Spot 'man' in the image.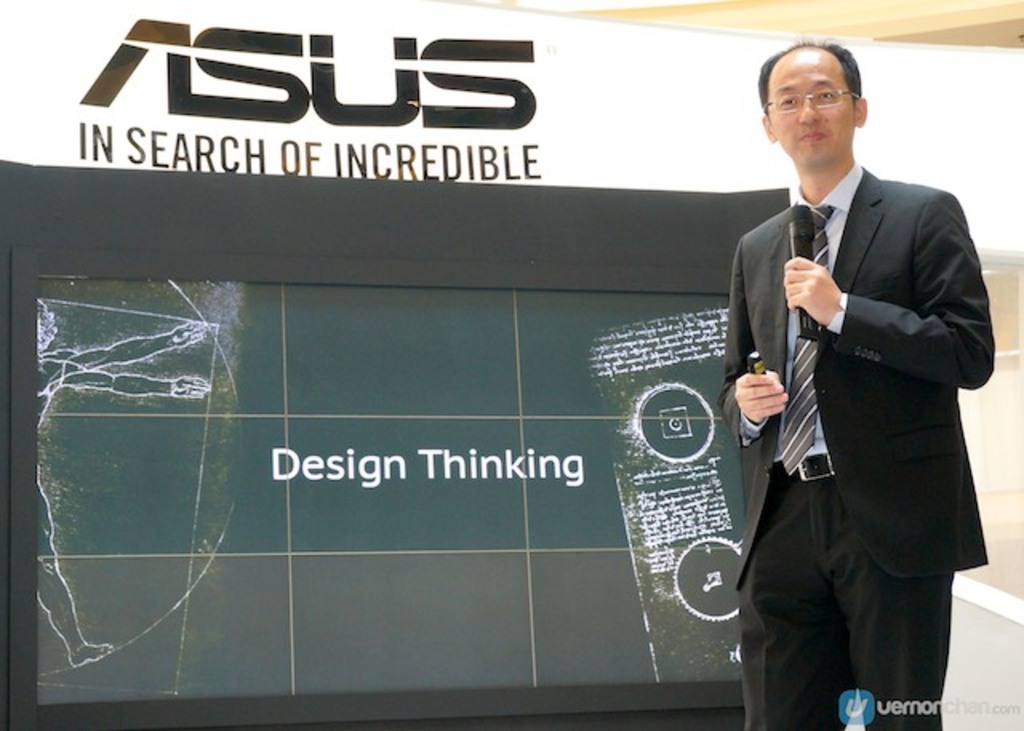
'man' found at [left=714, top=34, right=1003, bottom=729].
